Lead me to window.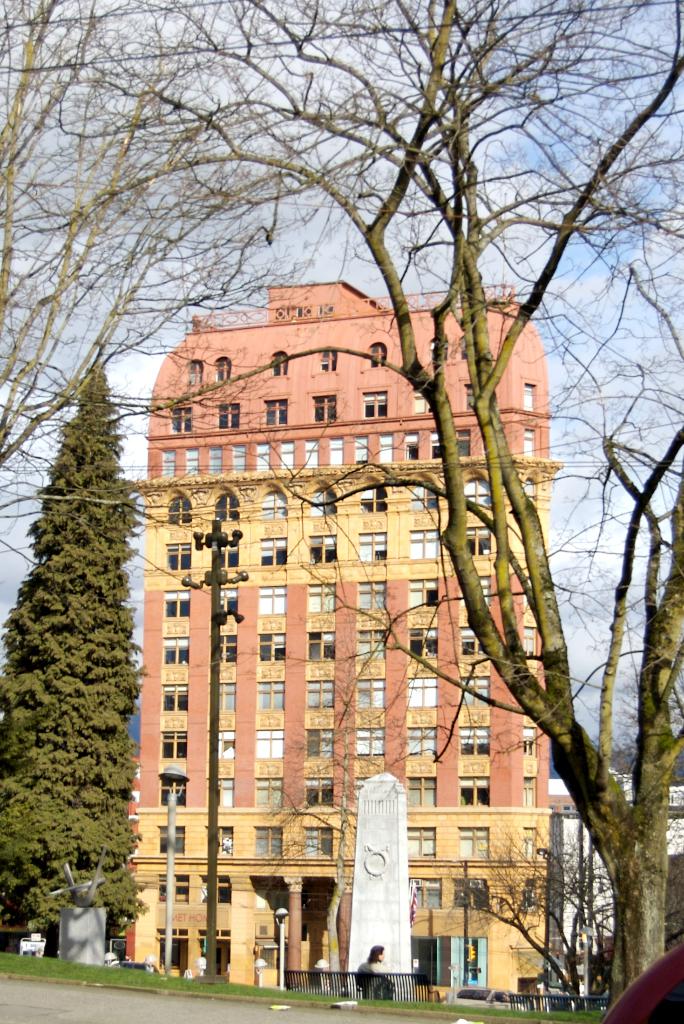
Lead to l=466, t=475, r=493, b=512.
